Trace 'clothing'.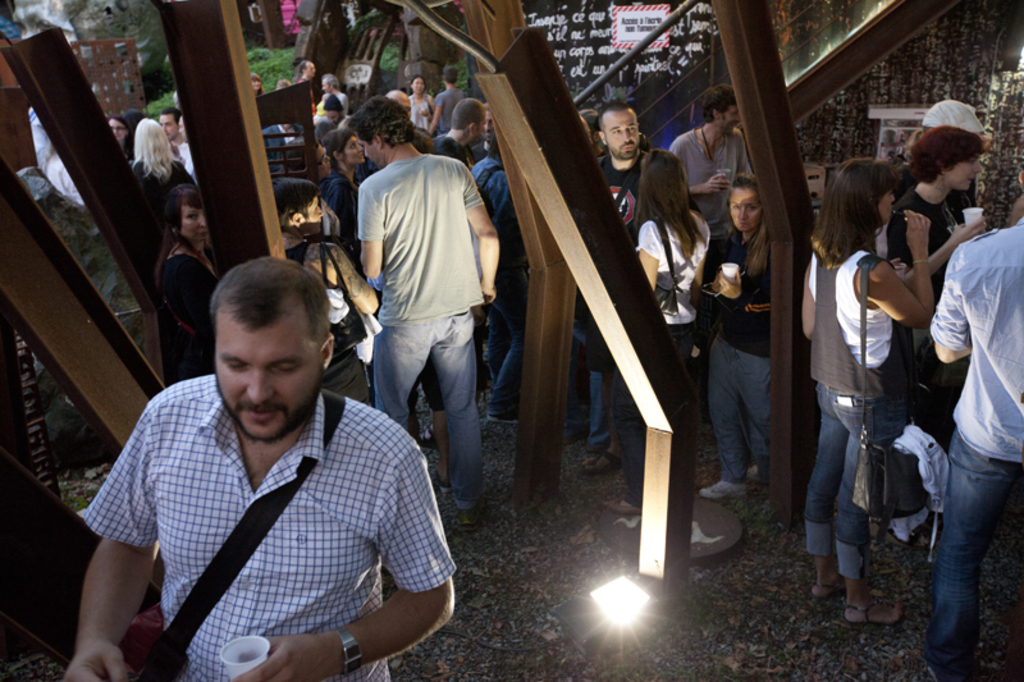
Traced to left=643, top=202, right=705, bottom=326.
